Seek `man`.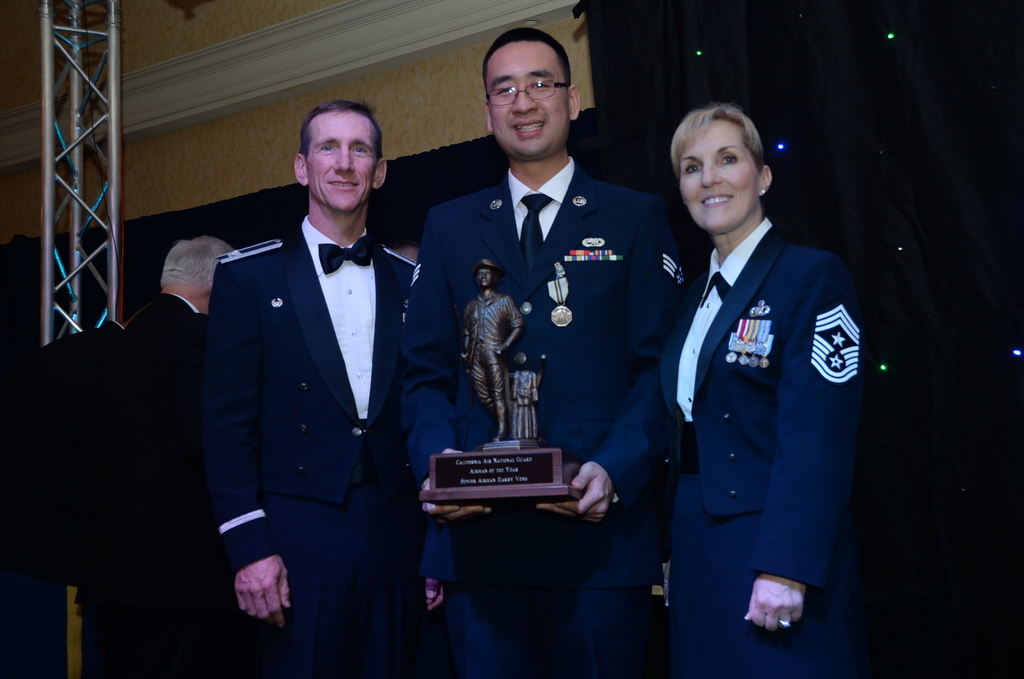
bbox=(460, 253, 525, 441).
